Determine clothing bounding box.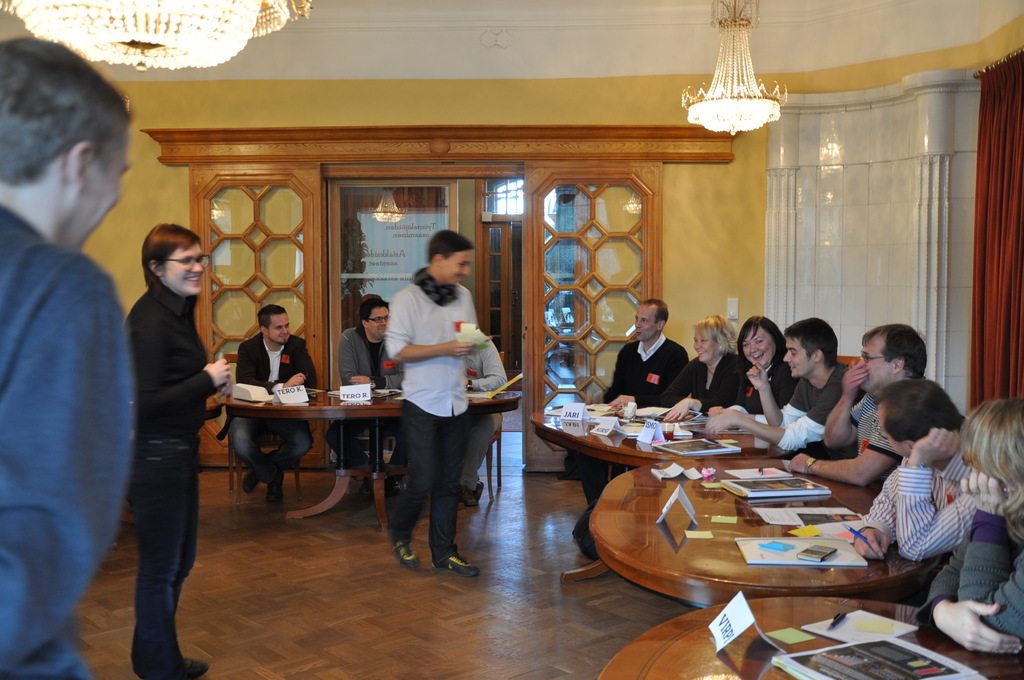
Determined: [909,506,1023,645].
